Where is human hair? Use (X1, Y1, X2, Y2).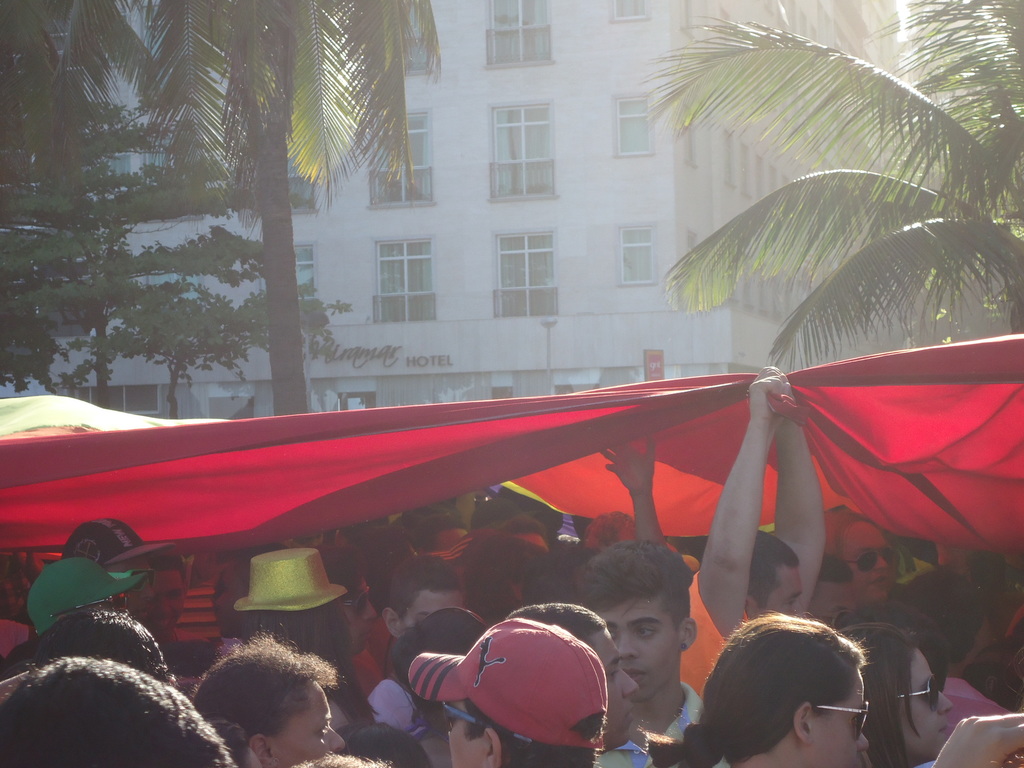
(460, 536, 547, 569).
